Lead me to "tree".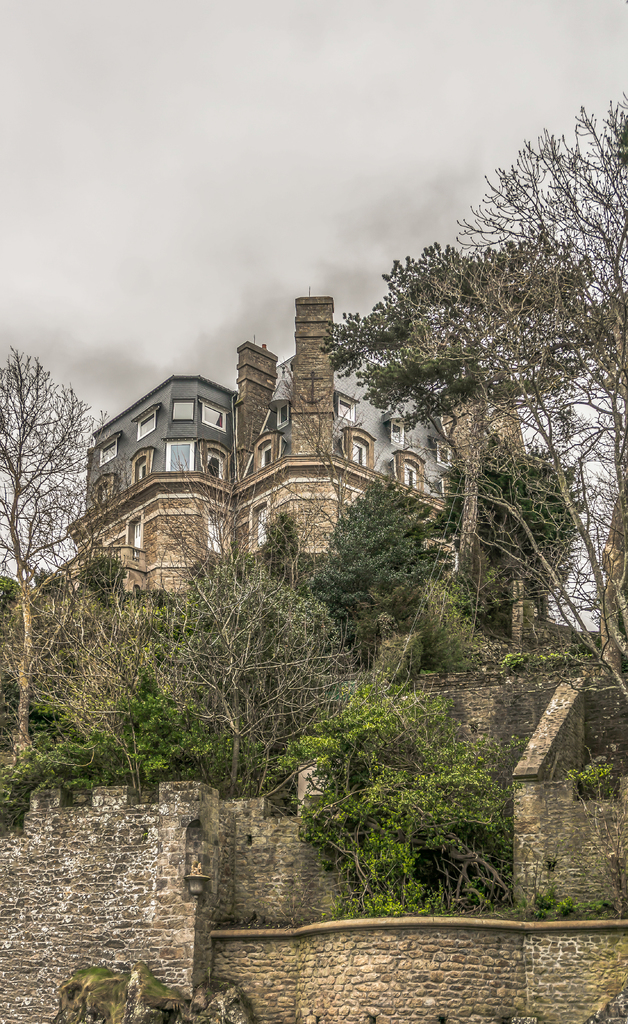
Lead to [258, 659, 563, 959].
